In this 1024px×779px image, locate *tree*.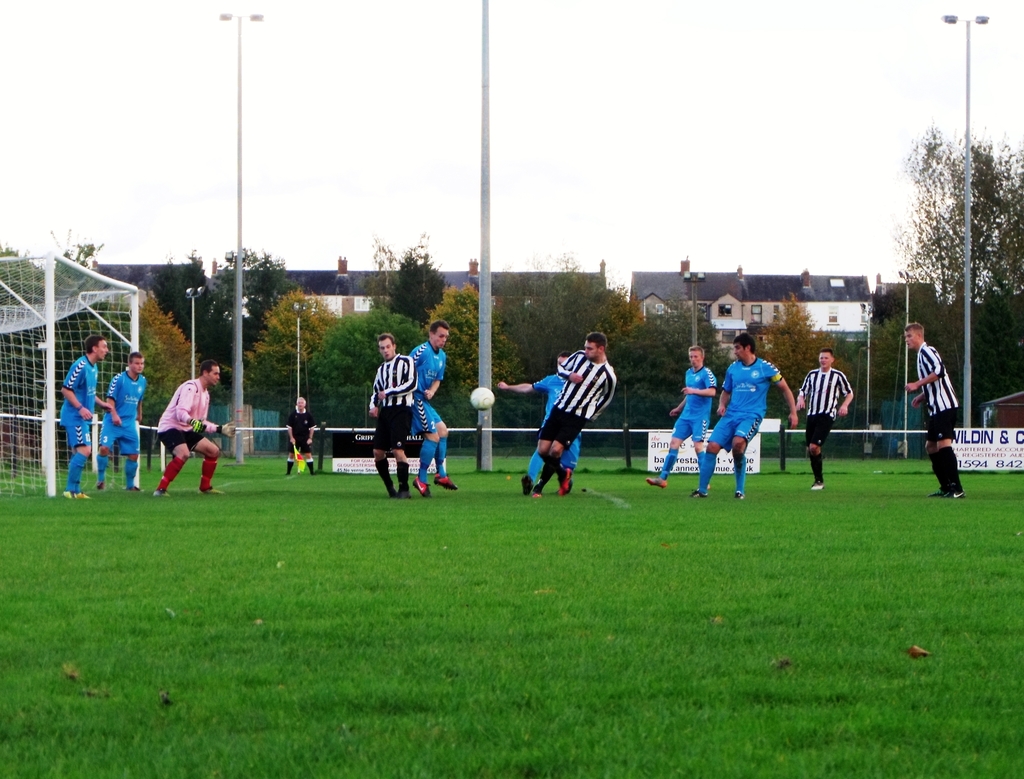
Bounding box: 90:293:200:432.
